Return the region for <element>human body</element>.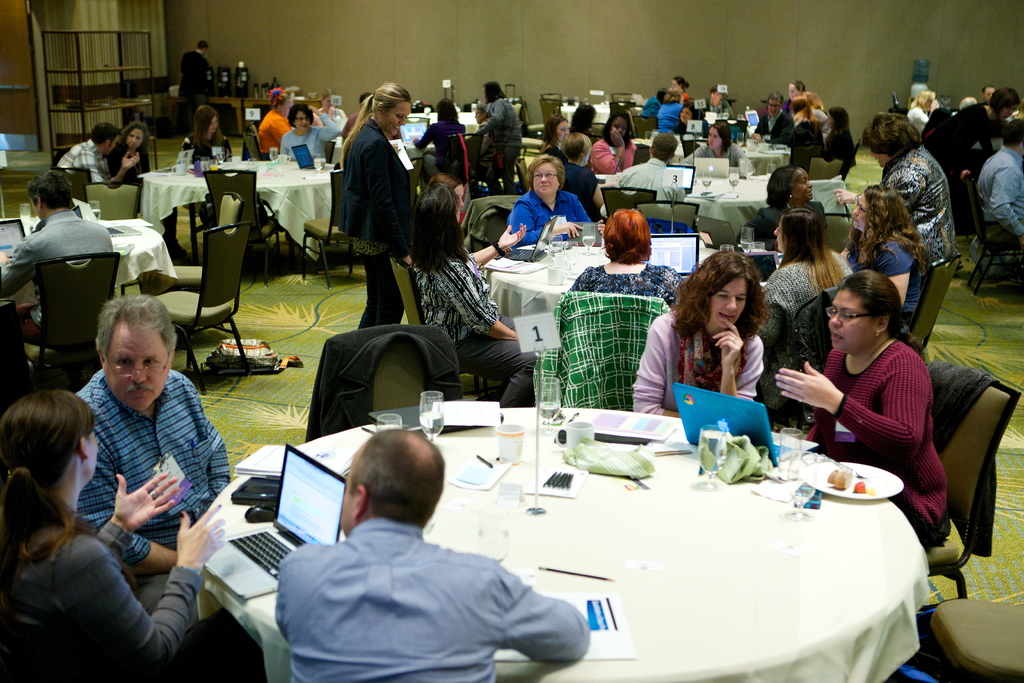
[53, 136, 140, 185].
